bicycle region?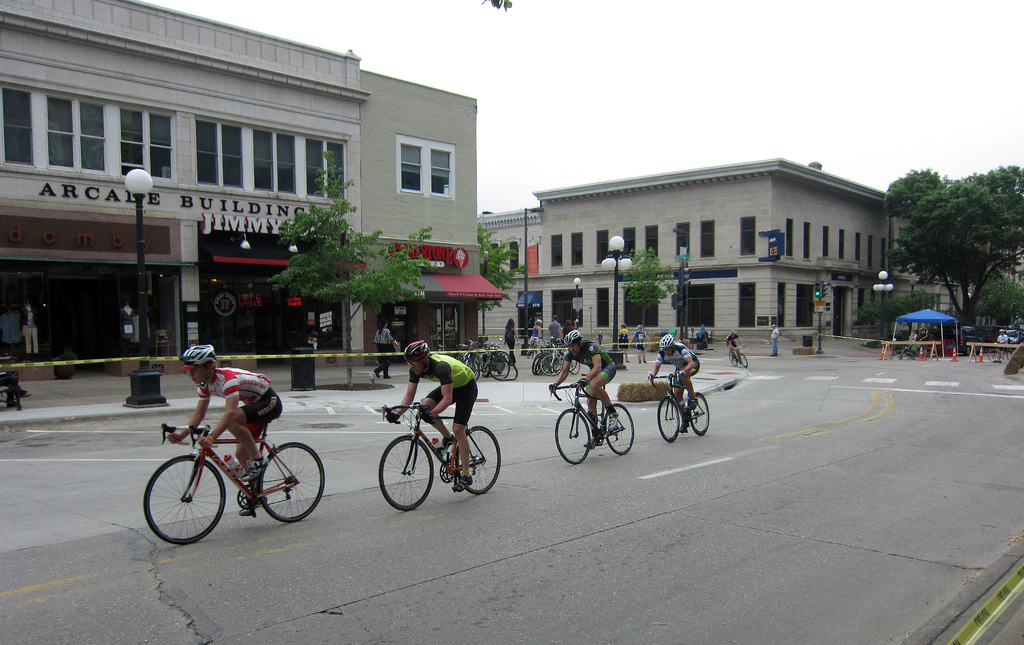
986:338:1013:363
